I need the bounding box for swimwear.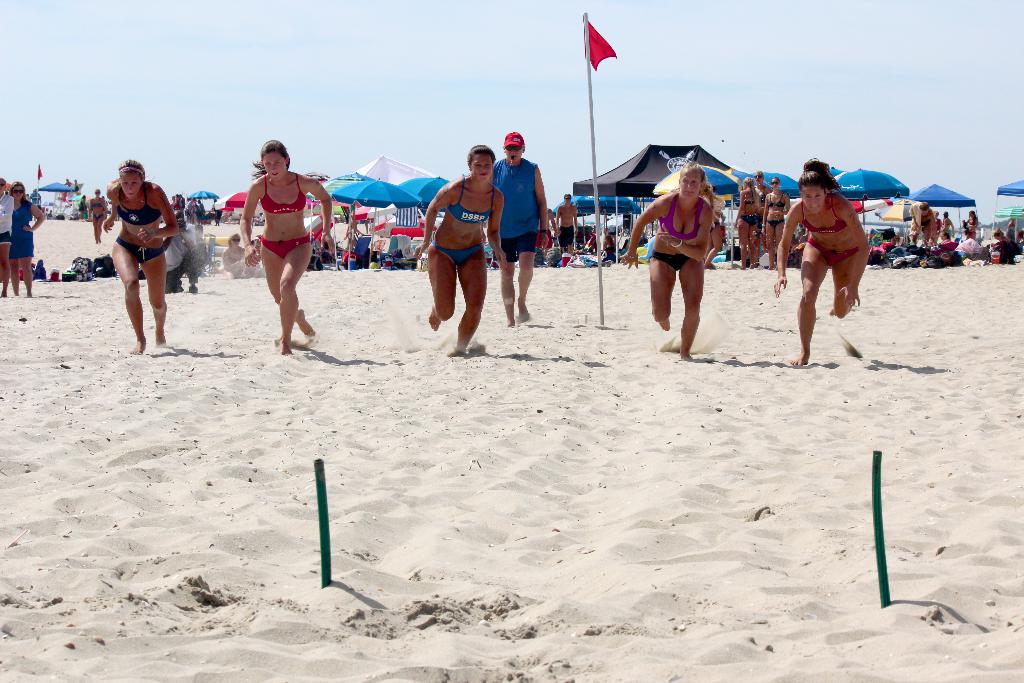
Here it is: x1=660 y1=187 x2=710 y2=243.
